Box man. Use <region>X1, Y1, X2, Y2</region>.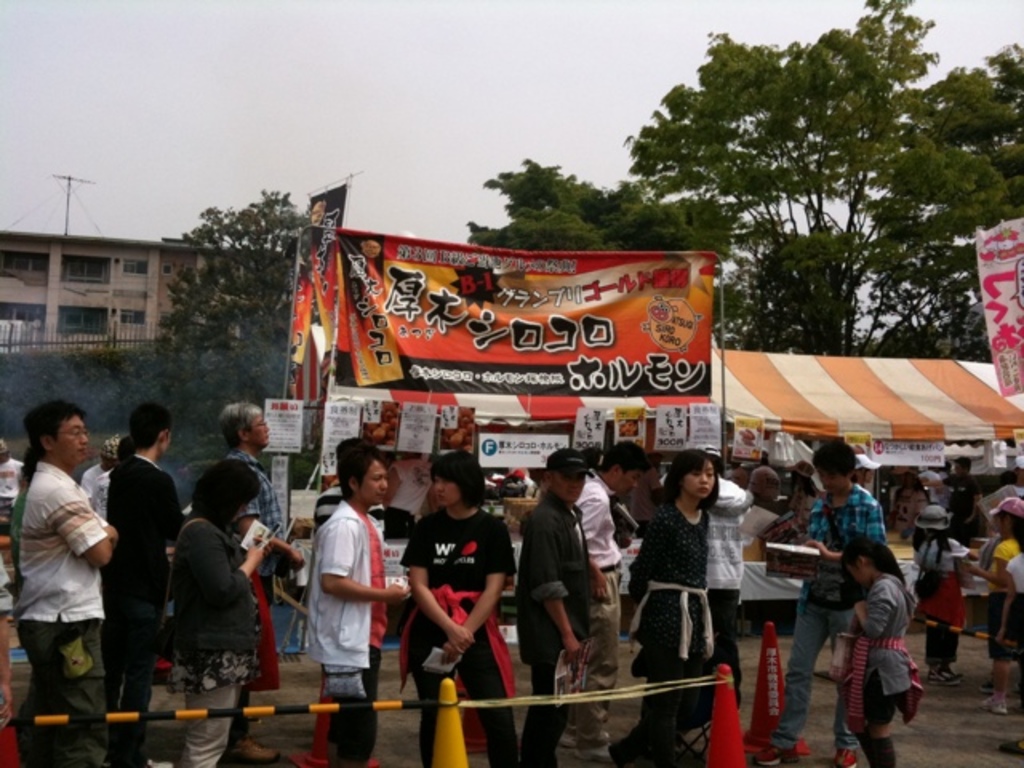
<region>757, 442, 883, 766</region>.
